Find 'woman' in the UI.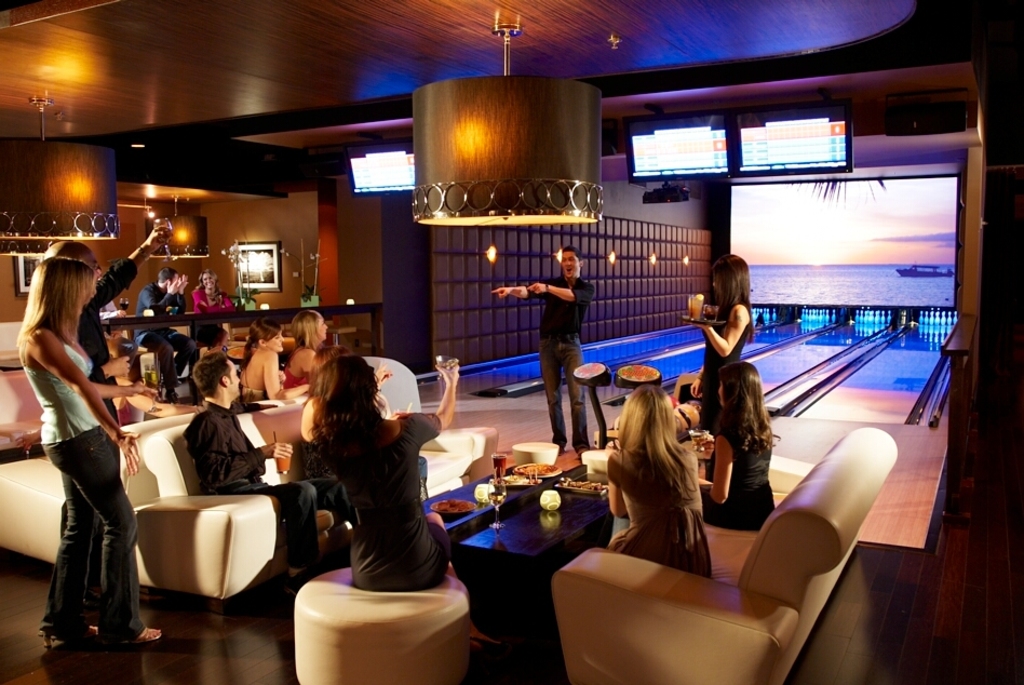
UI element at 246, 310, 275, 380.
